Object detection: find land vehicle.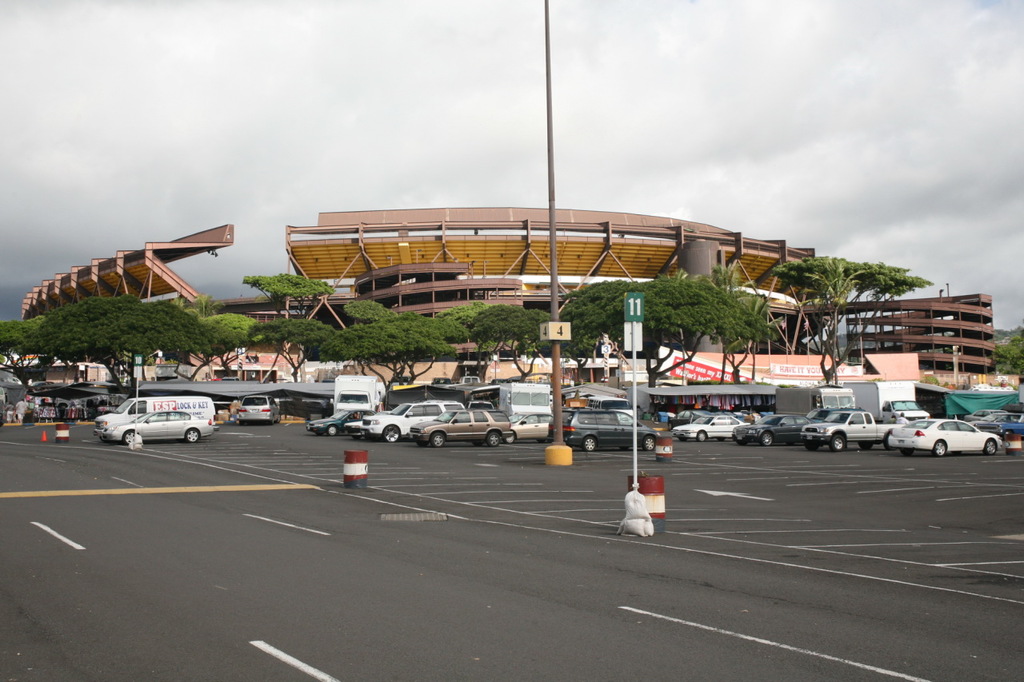
{"x1": 466, "y1": 397, "x2": 492, "y2": 413}.
